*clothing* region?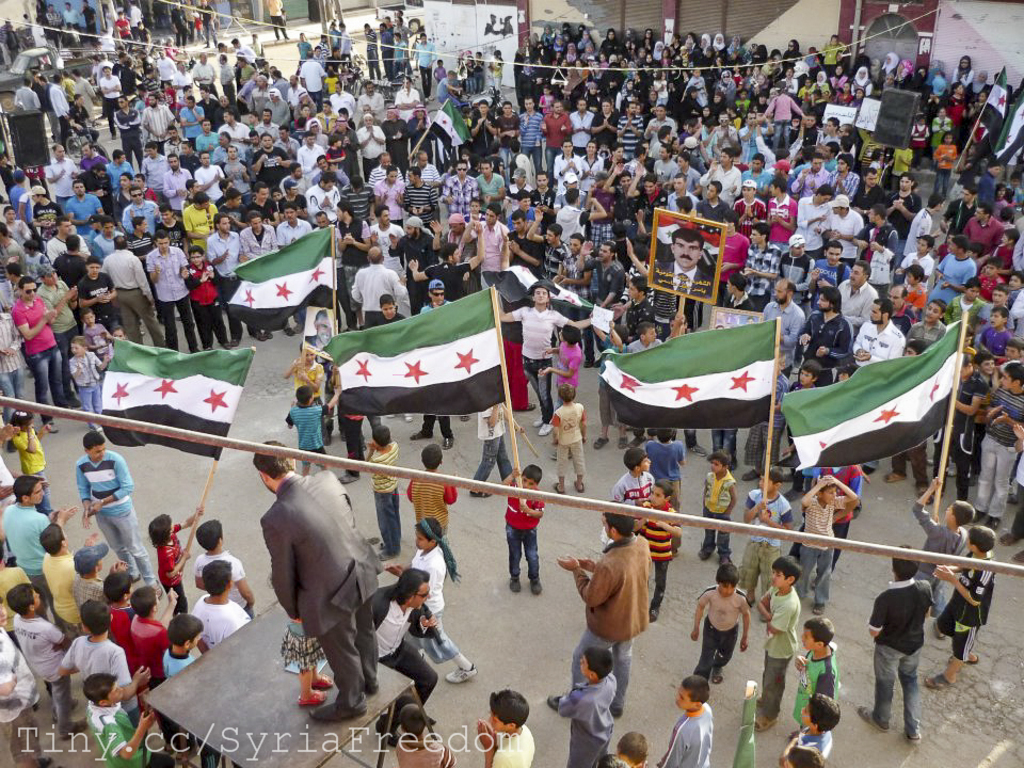
detection(613, 475, 654, 501)
